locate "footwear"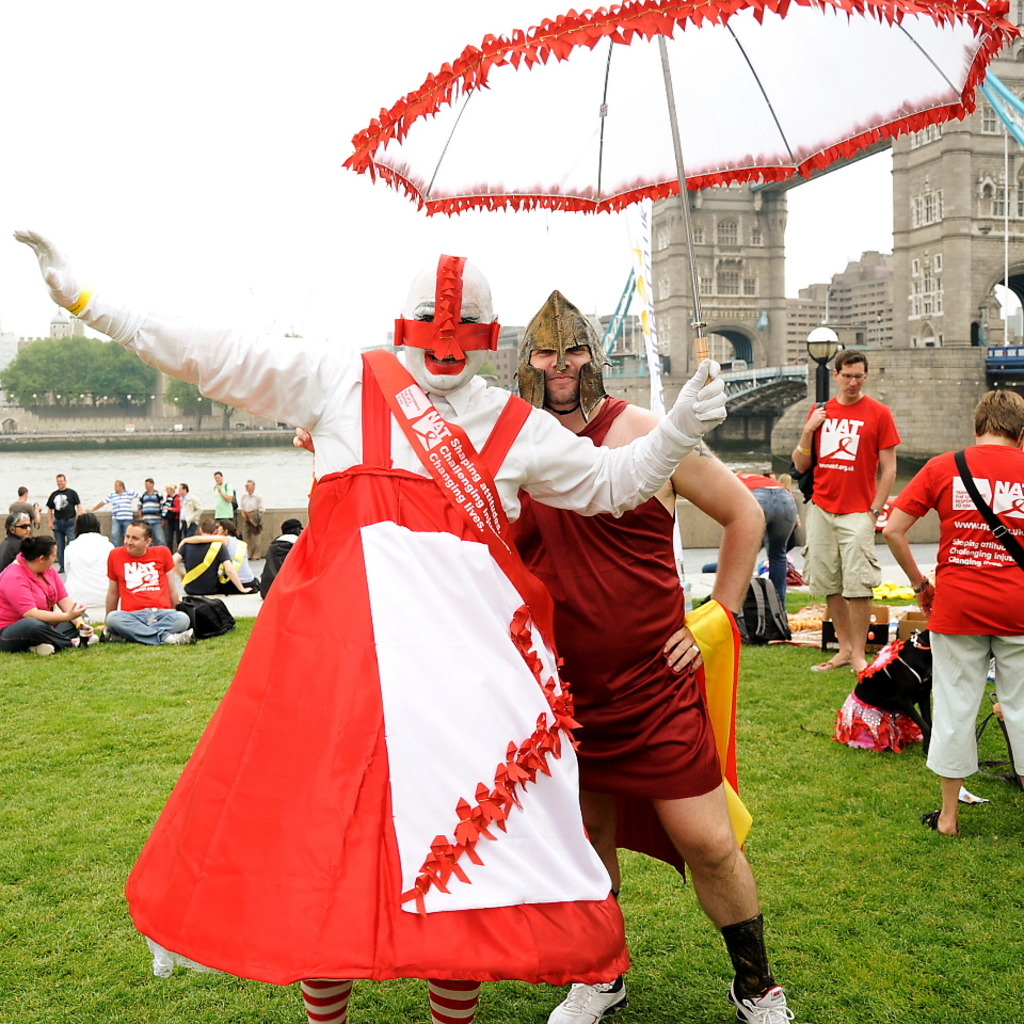
x1=805 y1=663 x2=829 y2=672
